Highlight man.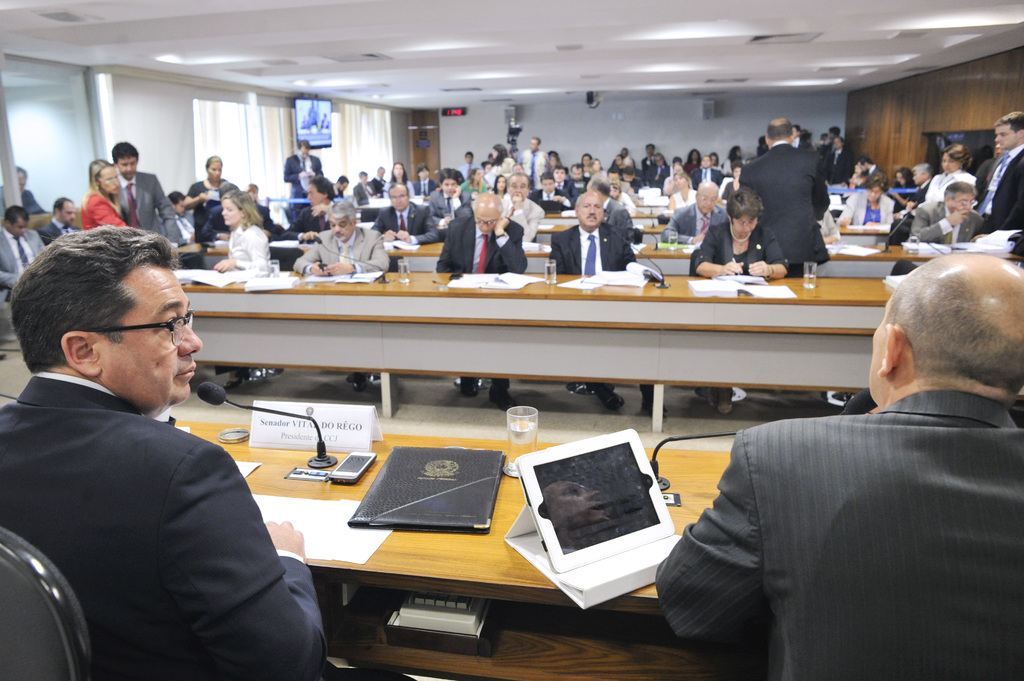
Highlighted region: [x1=905, y1=180, x2=989, y2=244].
